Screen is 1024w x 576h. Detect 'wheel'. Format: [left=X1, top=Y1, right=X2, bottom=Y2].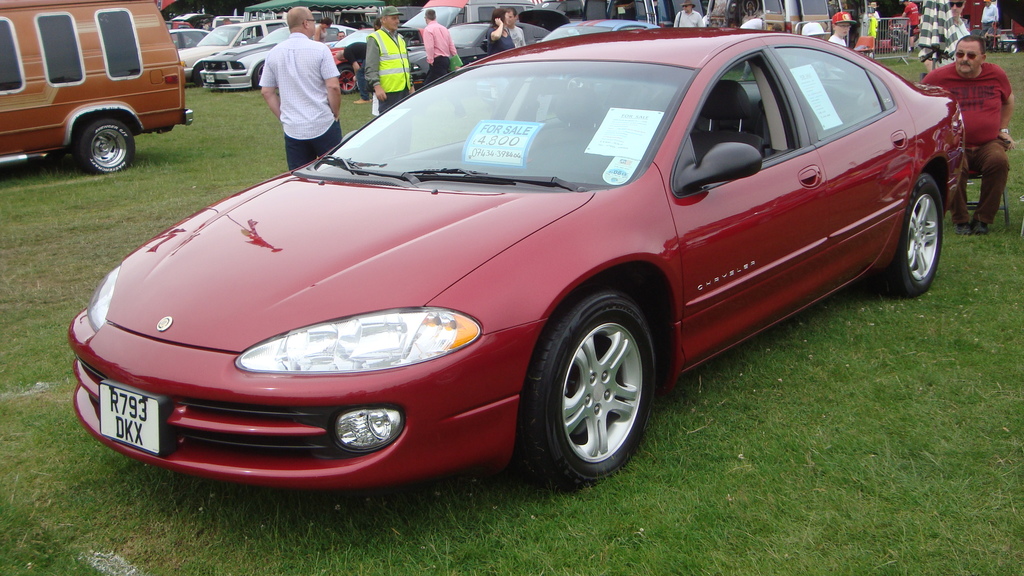
[left=522, top=285, right=672, bottom=495].
